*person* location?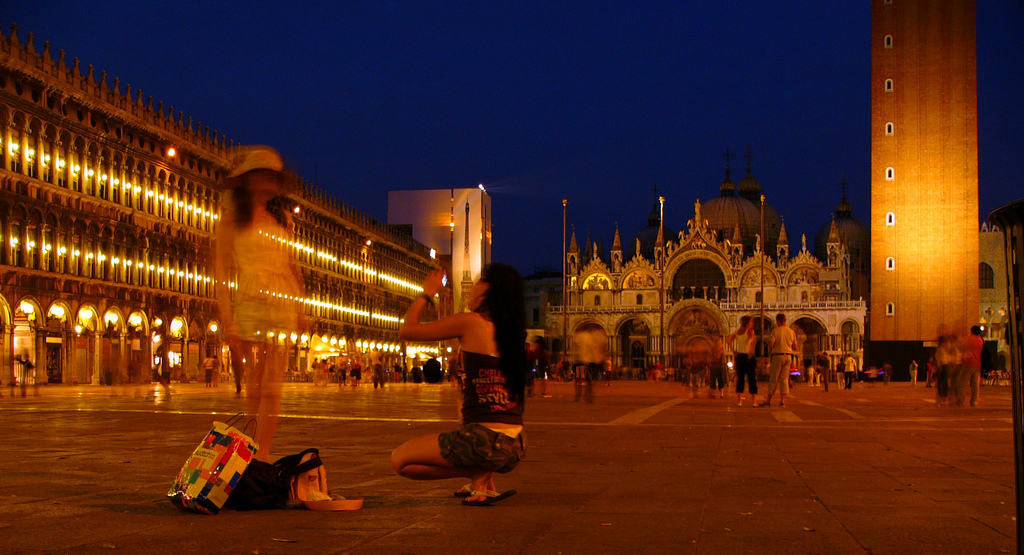
(368,345,381,386)
